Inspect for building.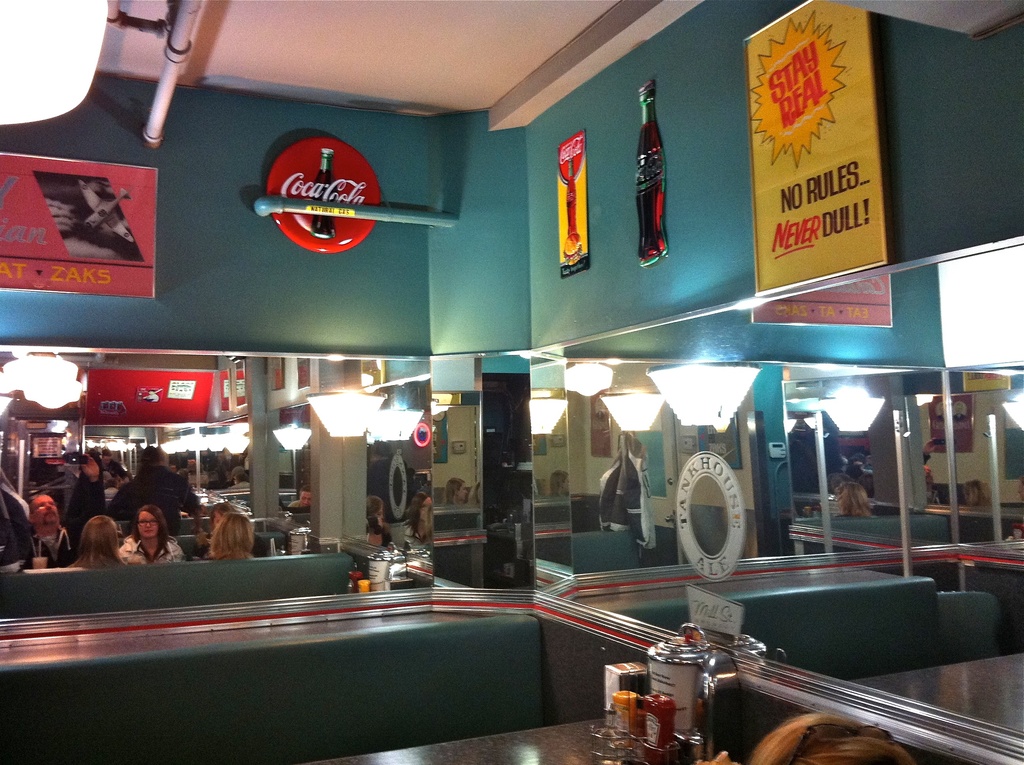
Inspection: bbox(0, 0, 1023, 764).
